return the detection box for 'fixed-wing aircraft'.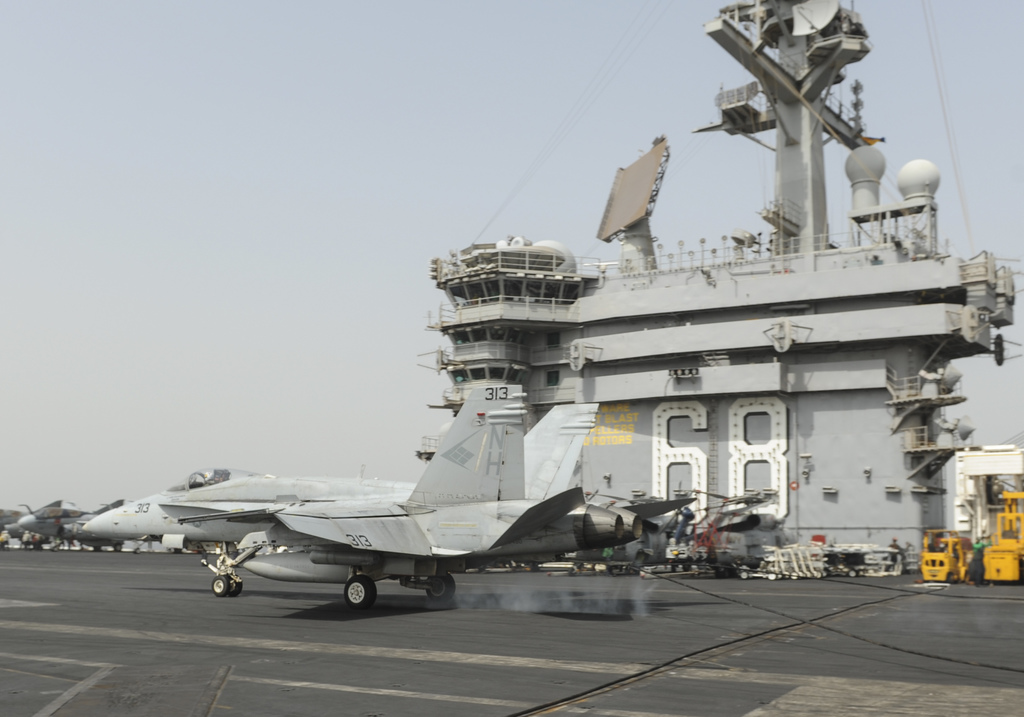
80, 383, 695, 606.
